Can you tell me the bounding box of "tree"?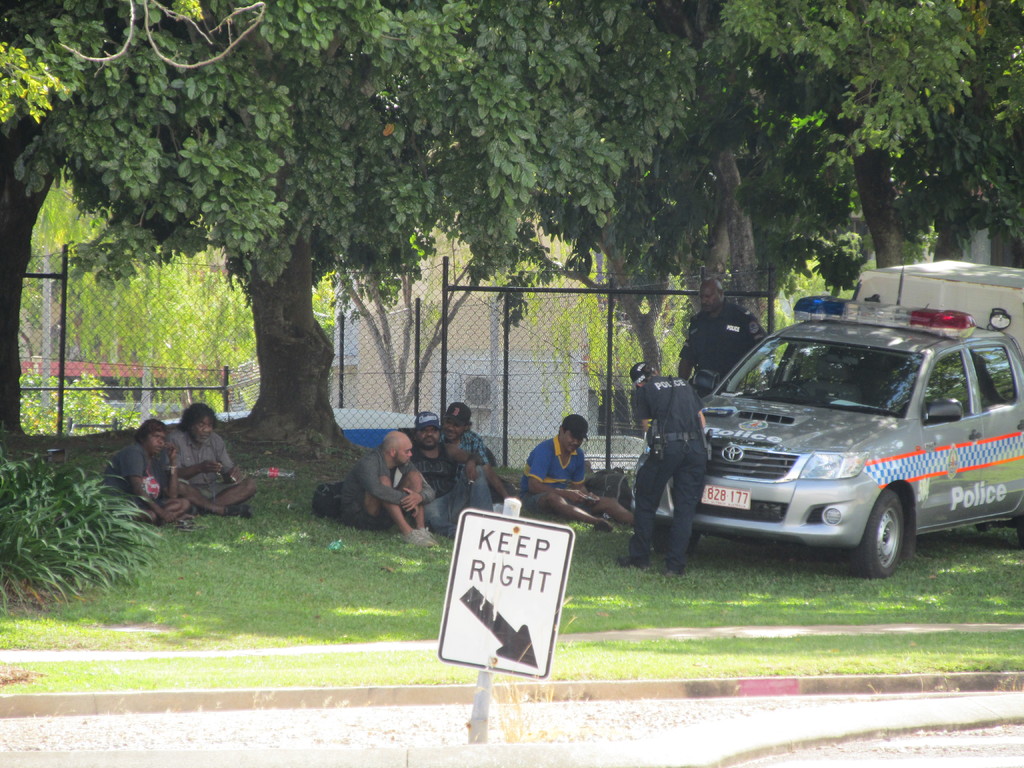
(696,1,1023,285).
